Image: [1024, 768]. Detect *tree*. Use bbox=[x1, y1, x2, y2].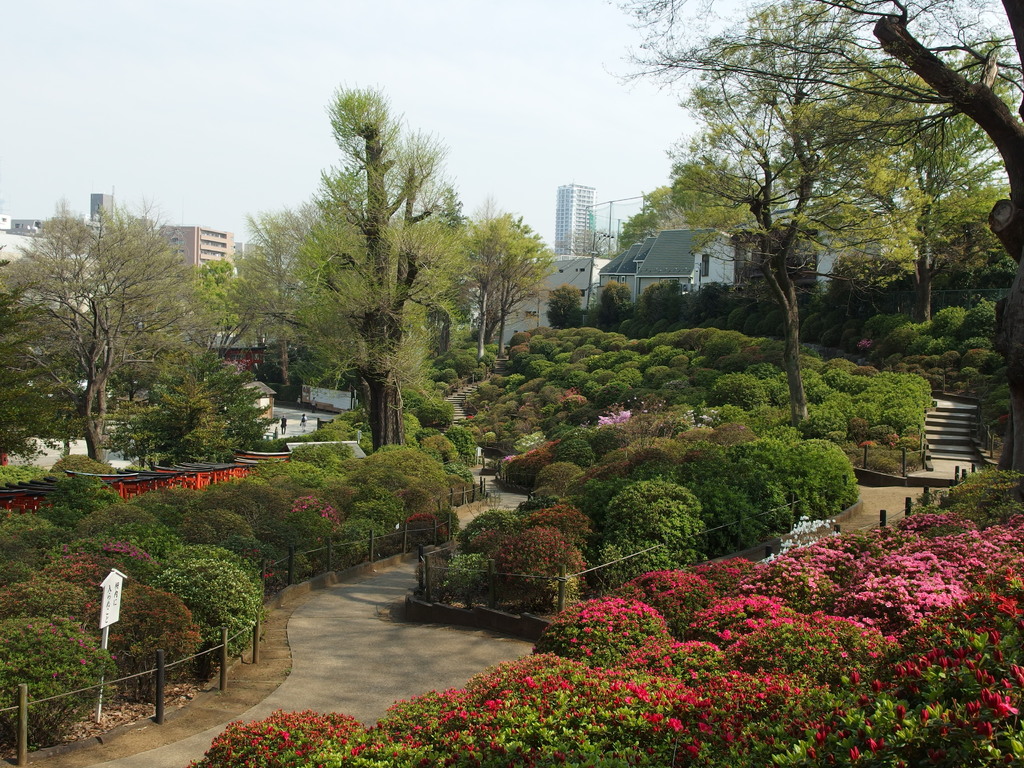
bbox=[237, 206, 313, 388].
